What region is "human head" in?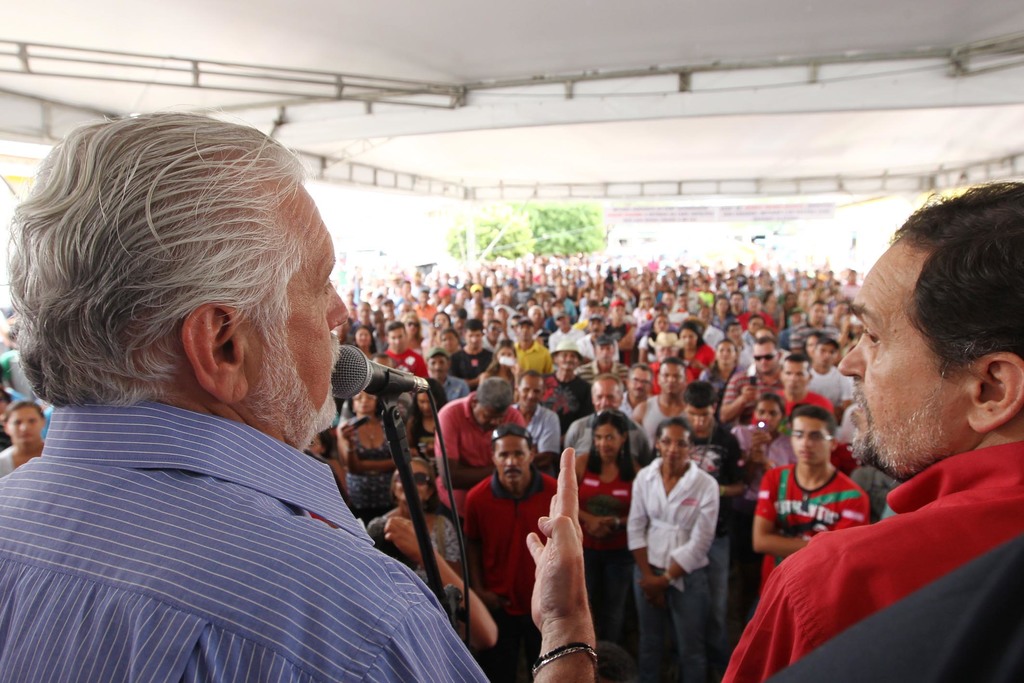
<box>483,320,501,341</box>.
